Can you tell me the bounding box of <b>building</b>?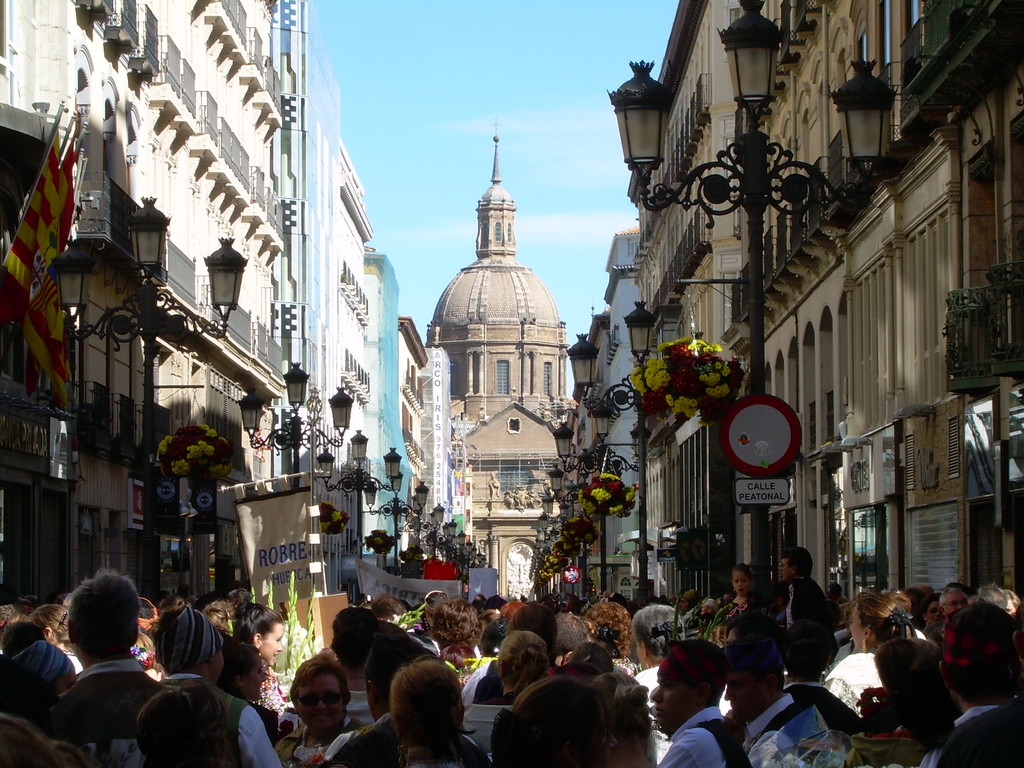
bbox=[401, 330, 440, 568].
